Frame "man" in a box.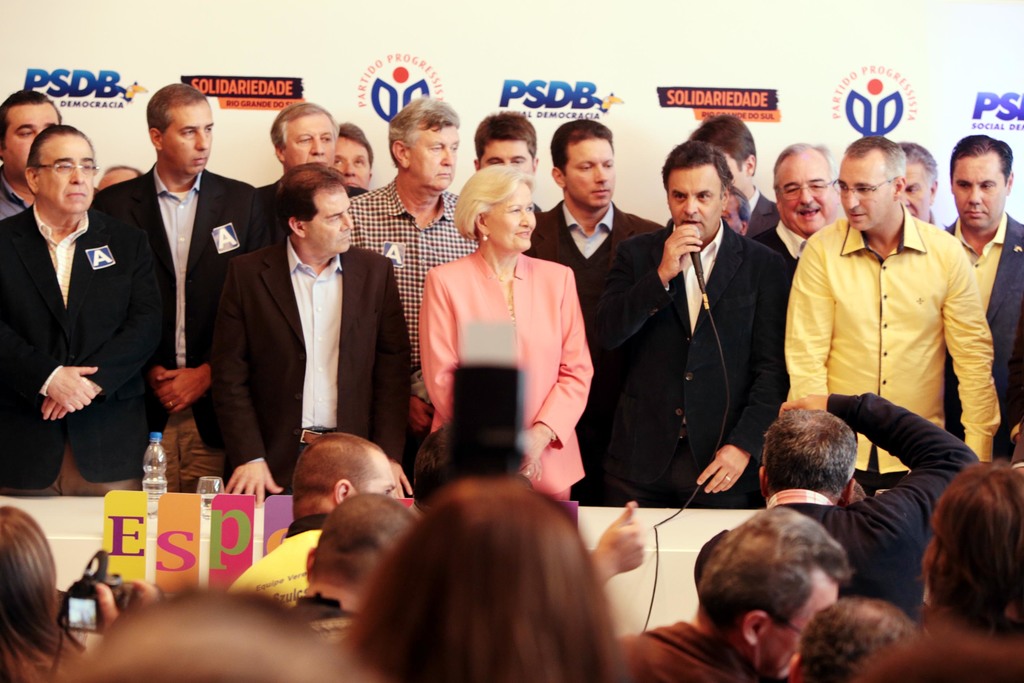
(939, 131, 1023, 462).
